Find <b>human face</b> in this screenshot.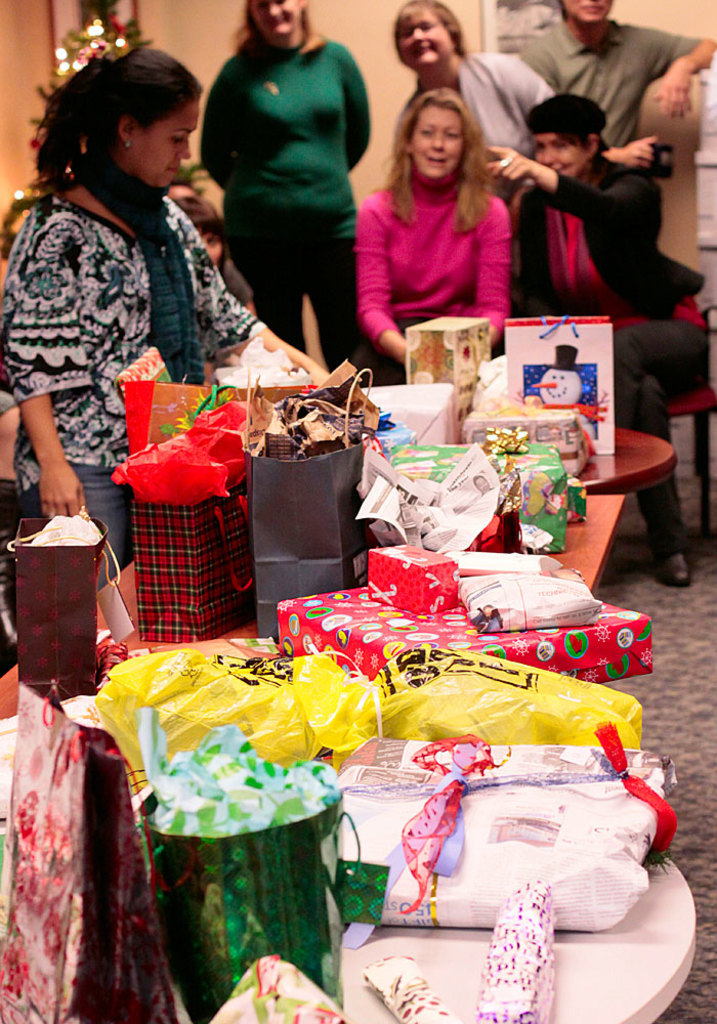
The bounding box for <b>human face</b> is locate(113, 86, 199, 195).
